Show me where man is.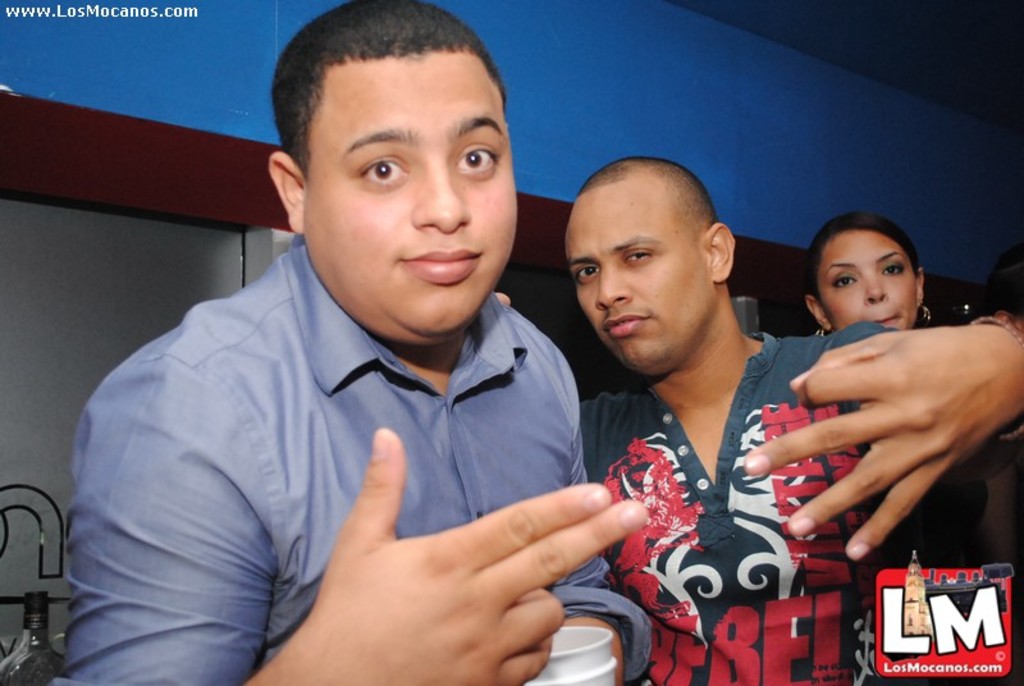
man is at l=47, t=0, r=650, b=685.
